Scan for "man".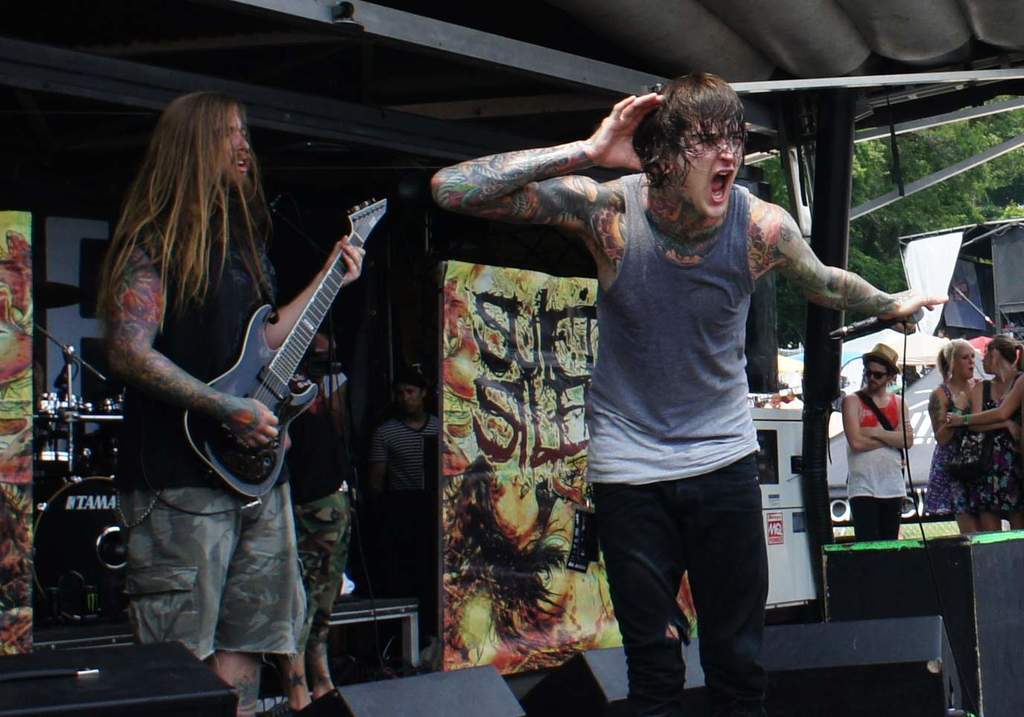
Scan result: {"left": 841, "top": 336, "right": 915, "bottom": 541}.
